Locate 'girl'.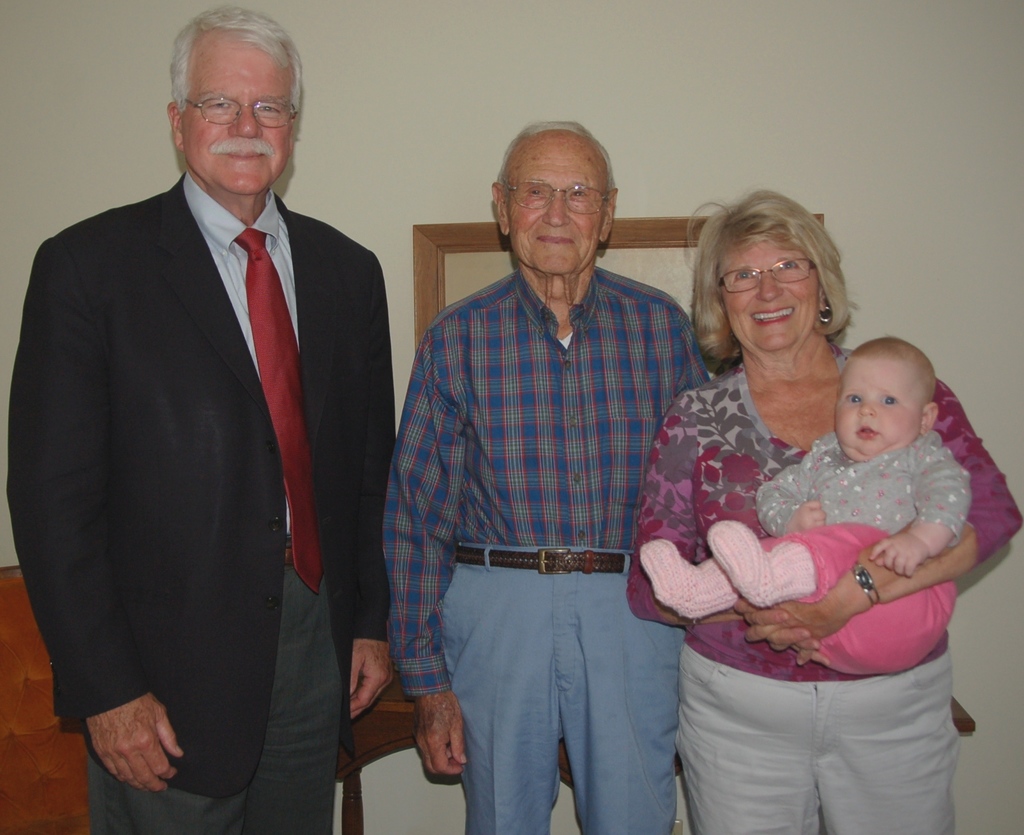
Bounding box: box=[624, 192, 1018, 823].
